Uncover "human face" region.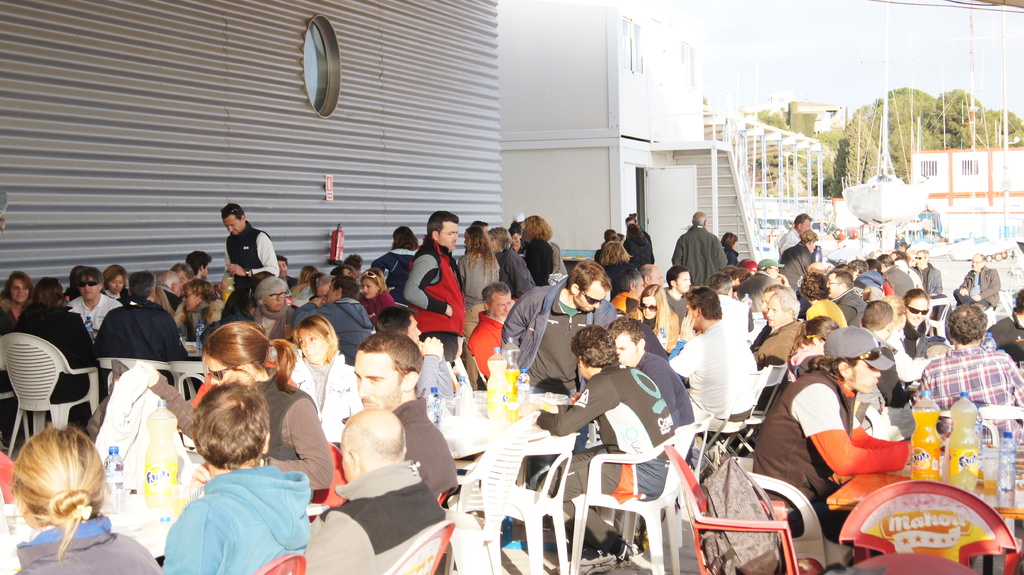
Uncovered: [260, 281, 286, 313].
